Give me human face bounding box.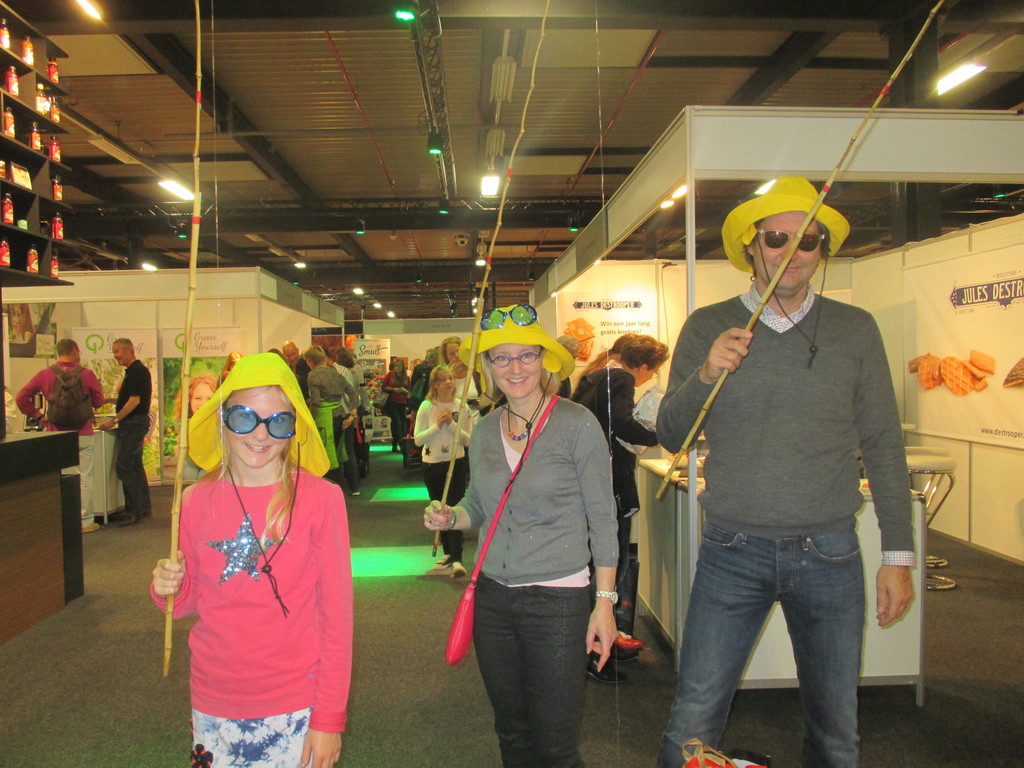
[x1=436, y1=370, x2=454, y2=390].
